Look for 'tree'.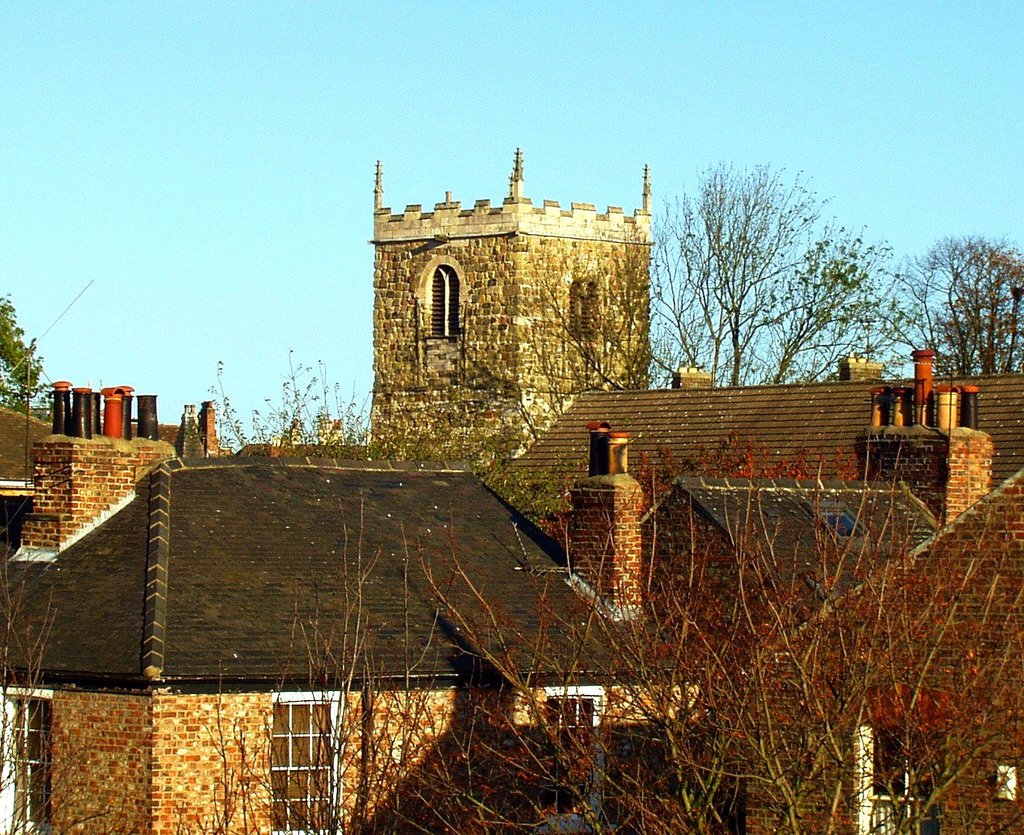
Found: select_region(511, 159, 939, 385).
